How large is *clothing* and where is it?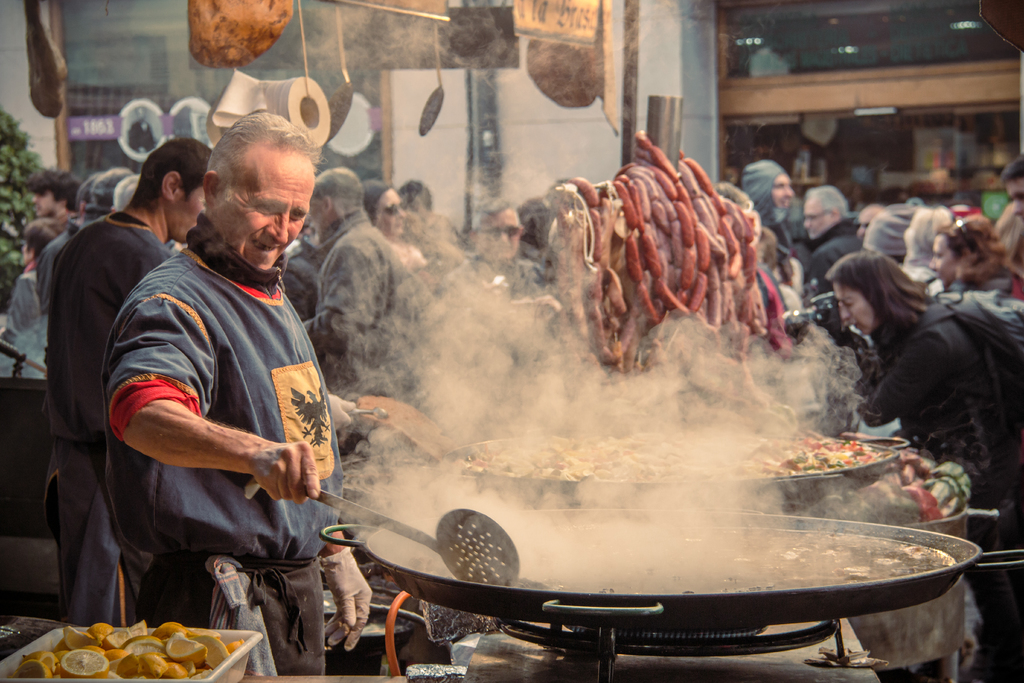
Bounding box: box(47, 209, 170, 630).
